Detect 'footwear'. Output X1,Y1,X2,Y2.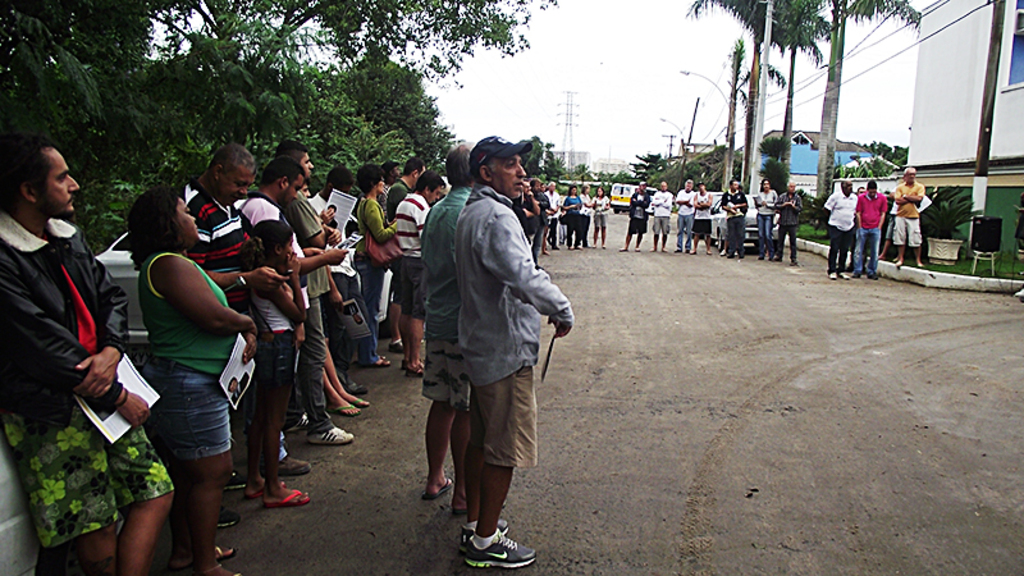
404,358,426,378.
